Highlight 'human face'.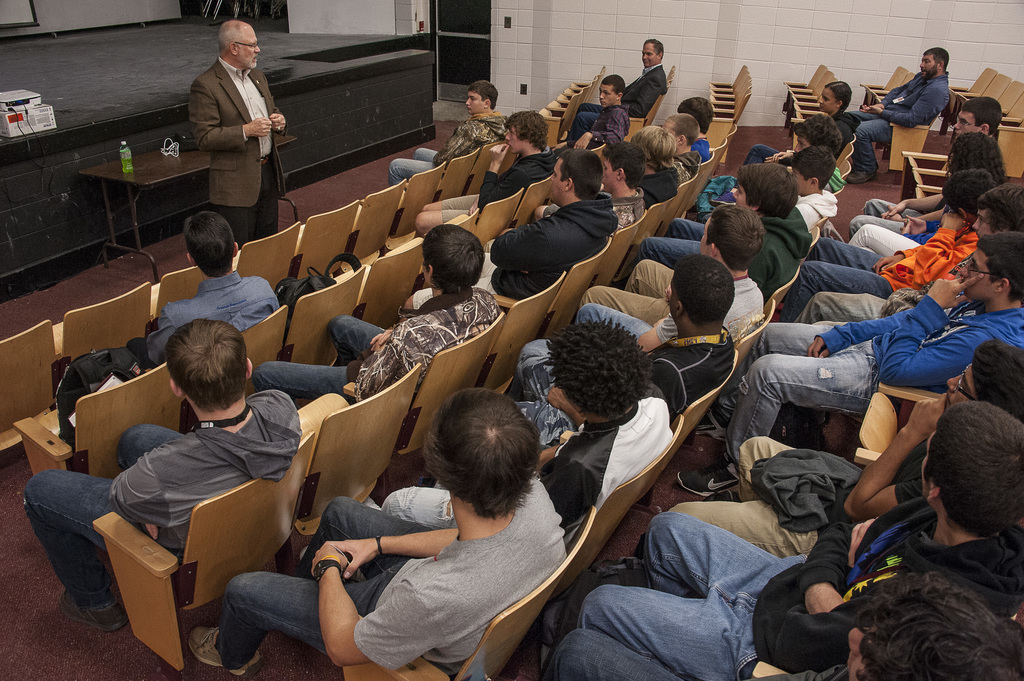
Highlighted region: [x1=820, y1=86, x2=841, y2=115].
